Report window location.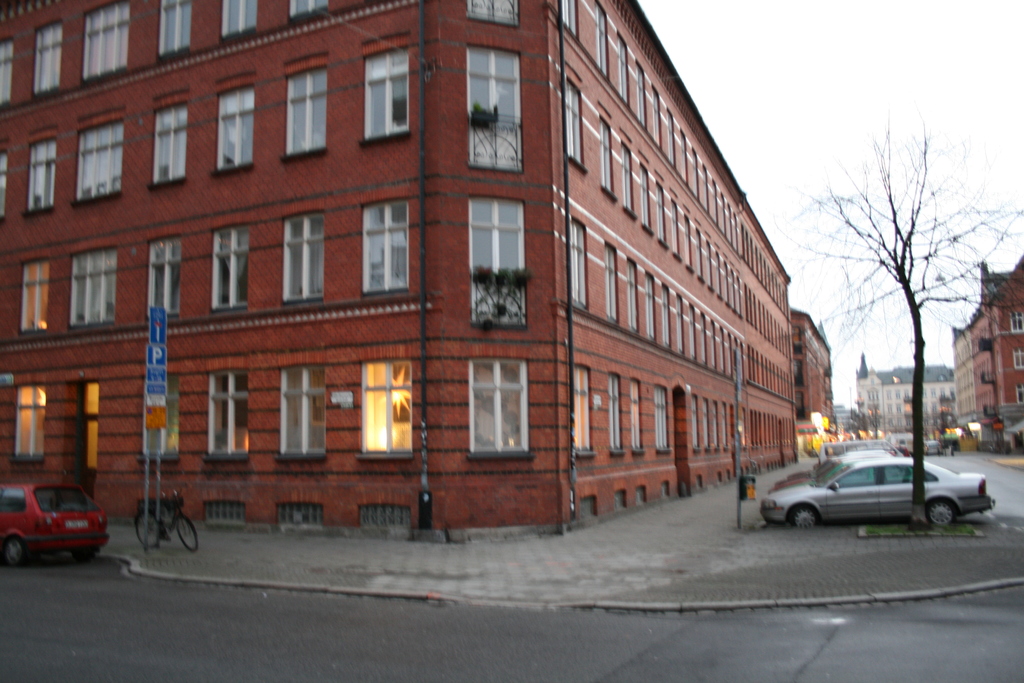
Report: region(610, 374, 621, 452).
